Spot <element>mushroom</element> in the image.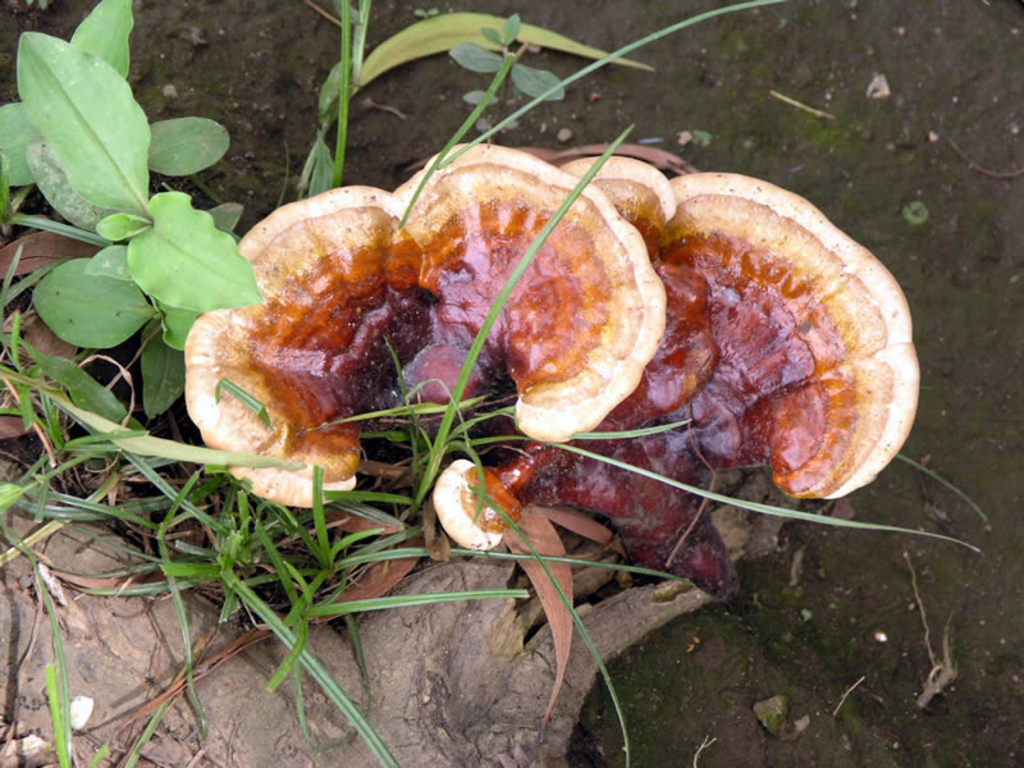
<element>mushroom</element> found at <region>182, 146, 684, 579</region>.
